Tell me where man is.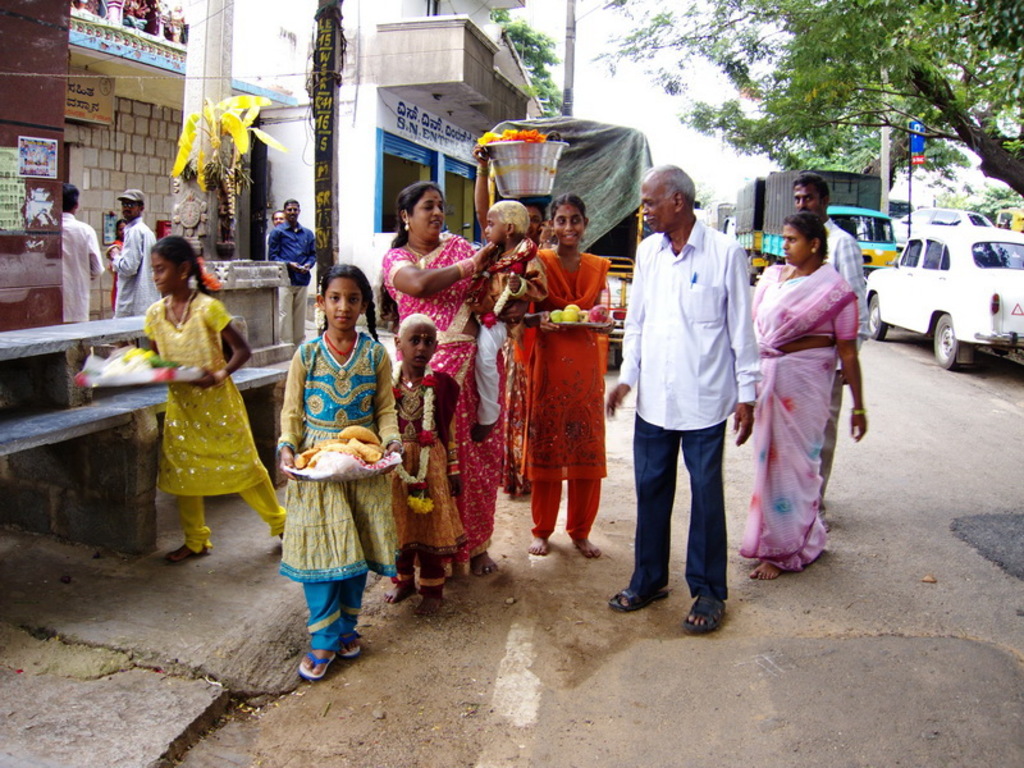
man is at Rect(269, 200, 314, 343).
